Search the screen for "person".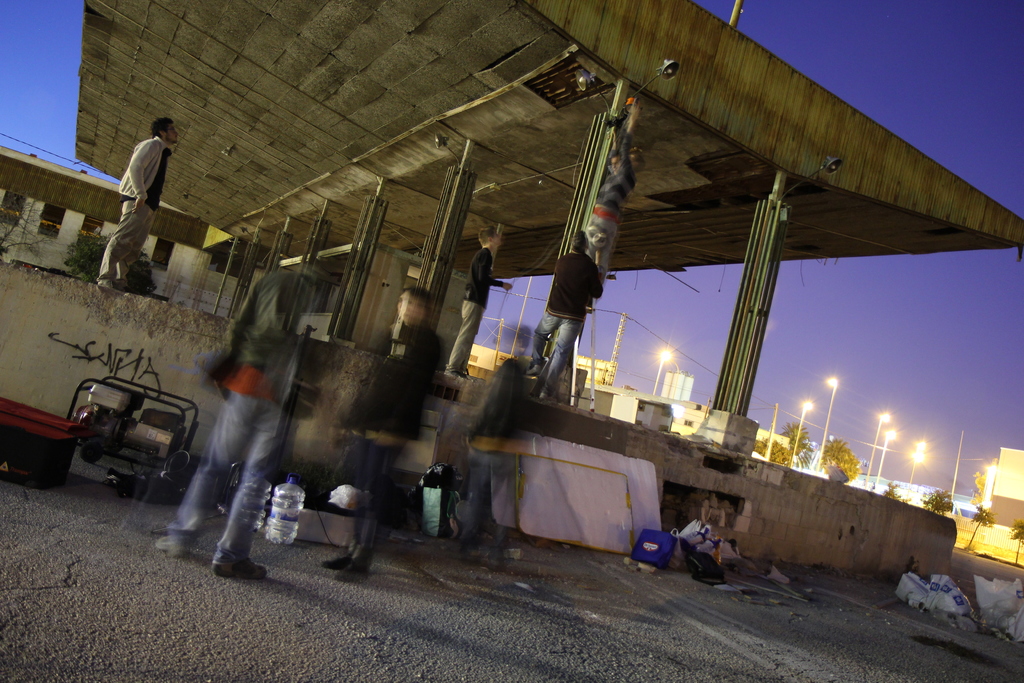
Found at [left=323, top=283, right=448, bottom=577].
